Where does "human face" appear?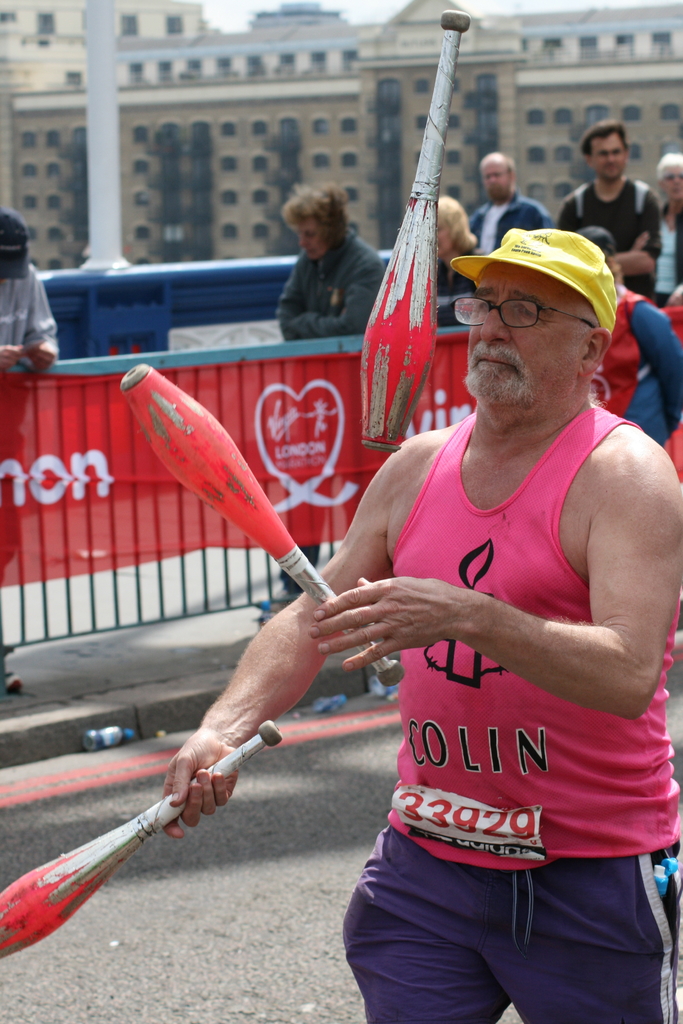
Appears at crop(293, 218, 335, 269).
